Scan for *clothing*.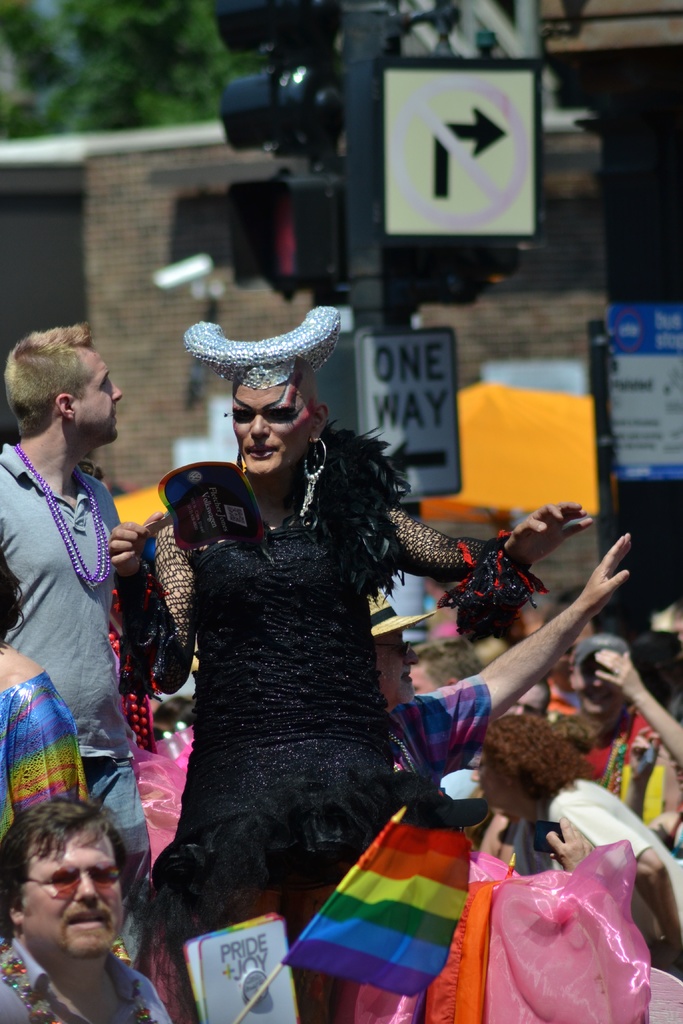
Scan result: region(541, 774, 682, 949).
